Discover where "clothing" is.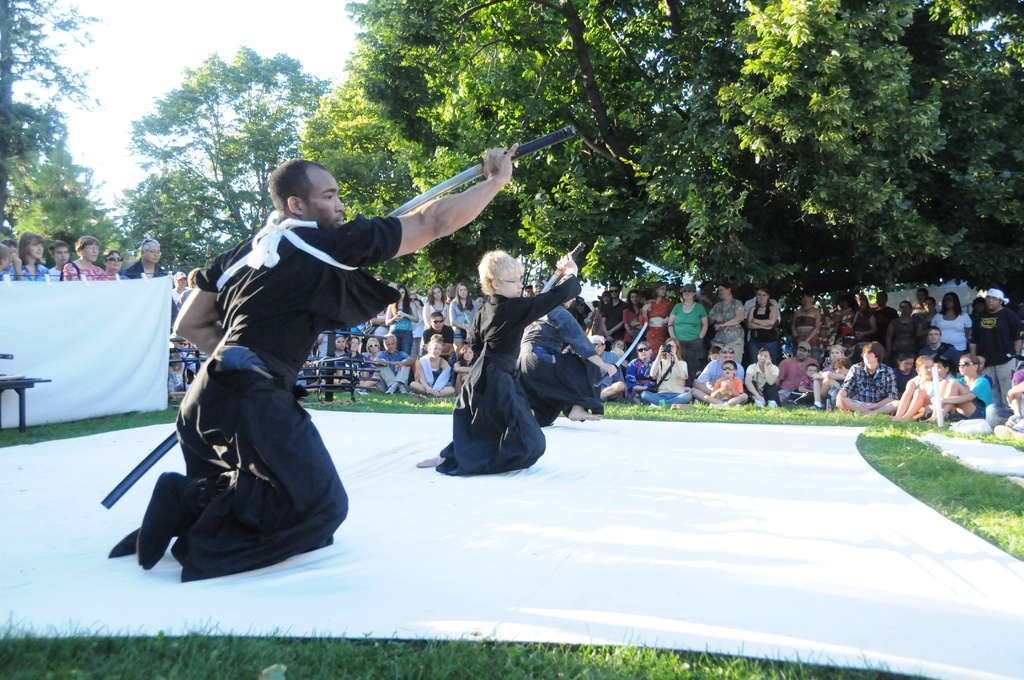
Discovered at bbox=(788, 302, 814, 343).
